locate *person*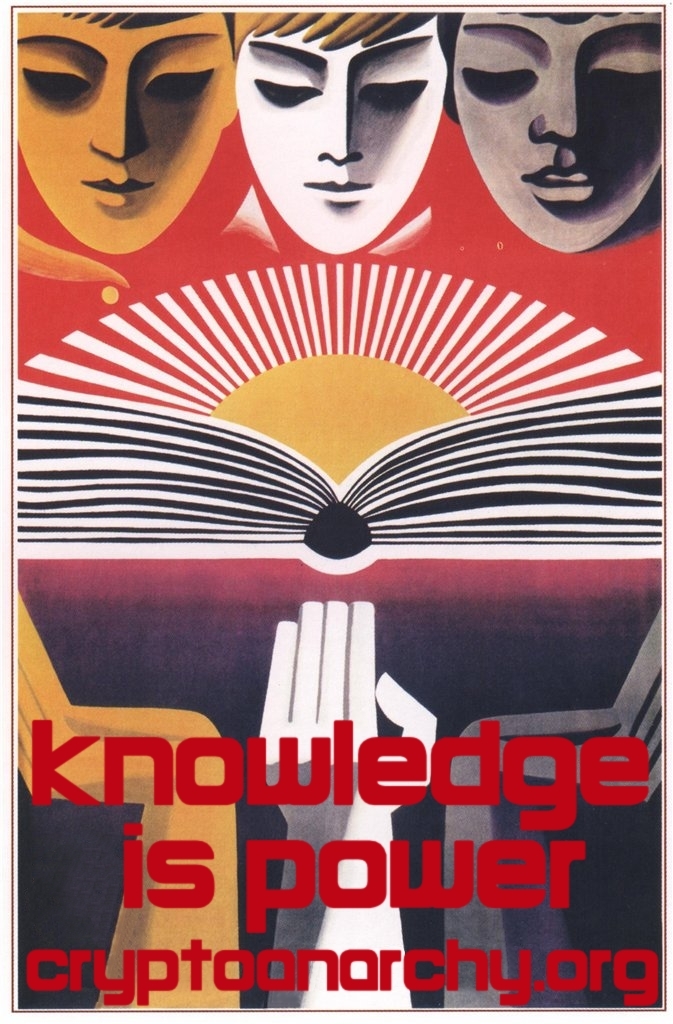
region(7, 590, 253, 1012)
